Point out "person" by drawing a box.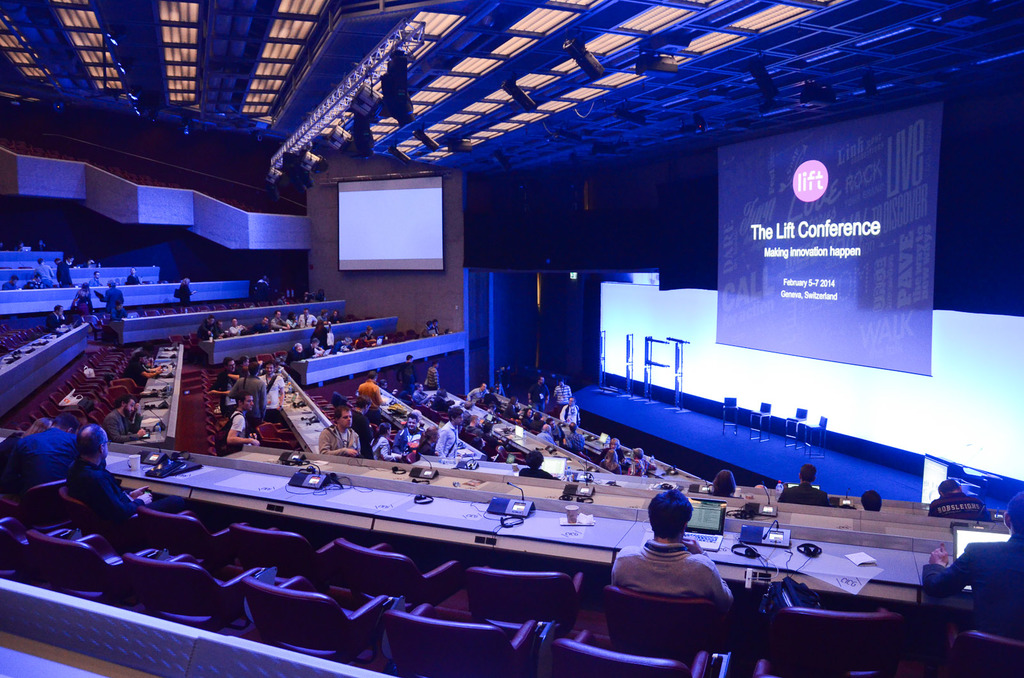
bbox=(603, 439, 616, 464).
